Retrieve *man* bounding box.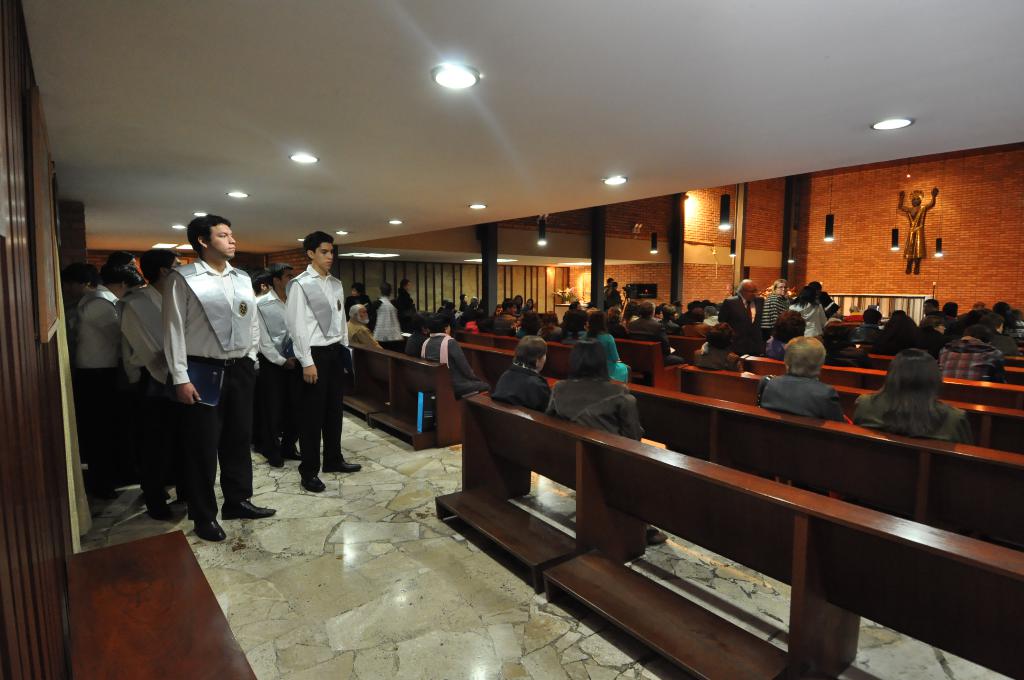
Bounding box: 286,230,364,495.
